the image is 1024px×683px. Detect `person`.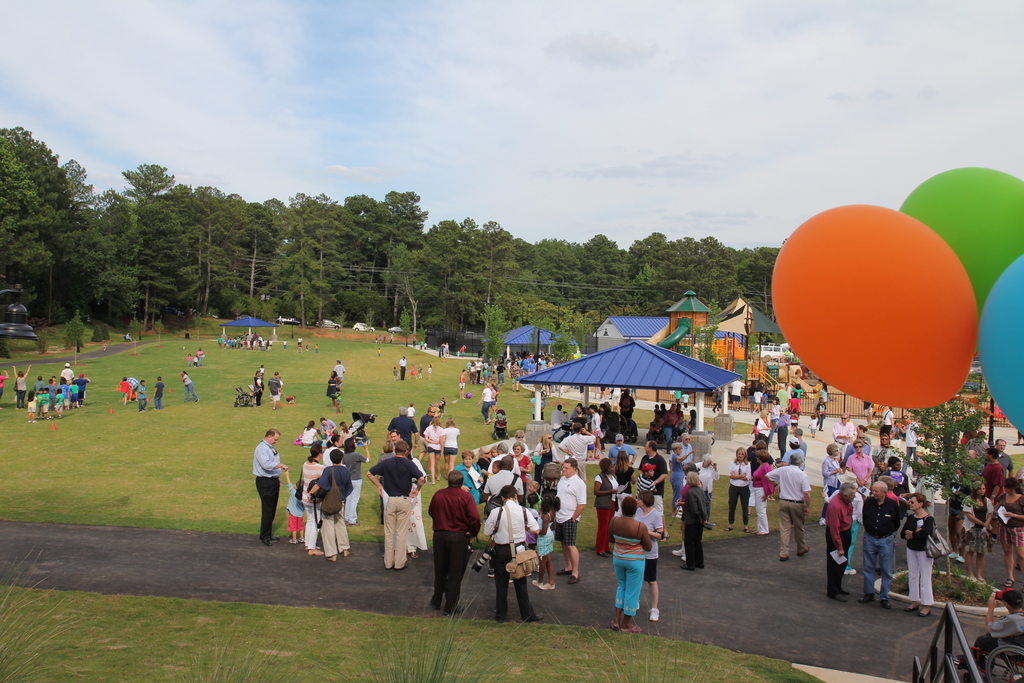
Detection: select_region(604, 498, 651, 635).
